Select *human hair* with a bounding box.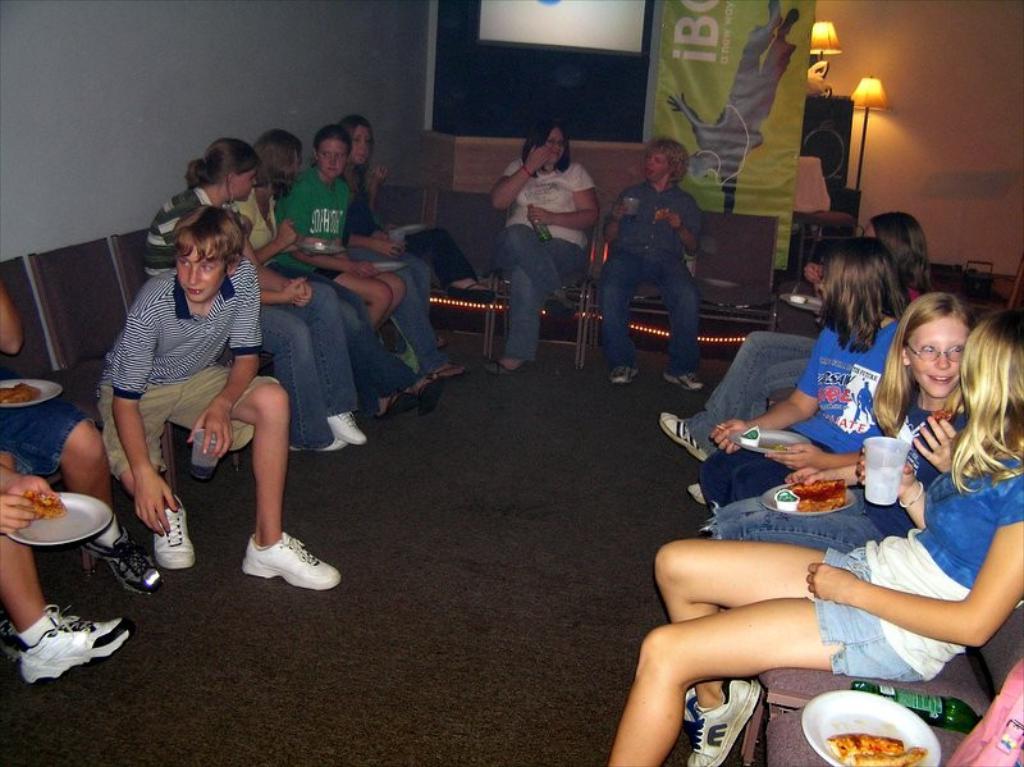
<region>259, 129, 303, 193</region>.
